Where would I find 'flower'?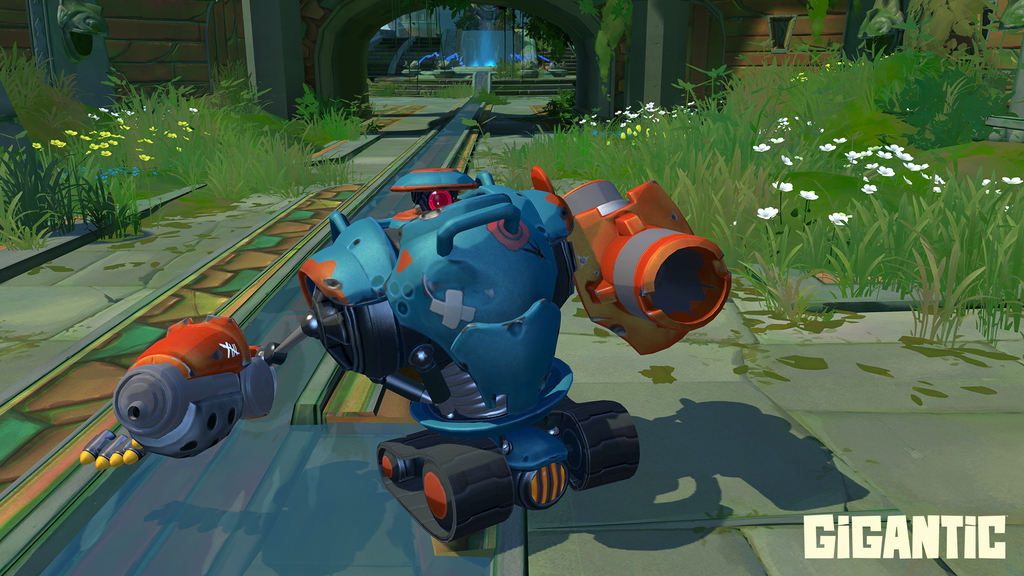
At 49:138:61:146.
